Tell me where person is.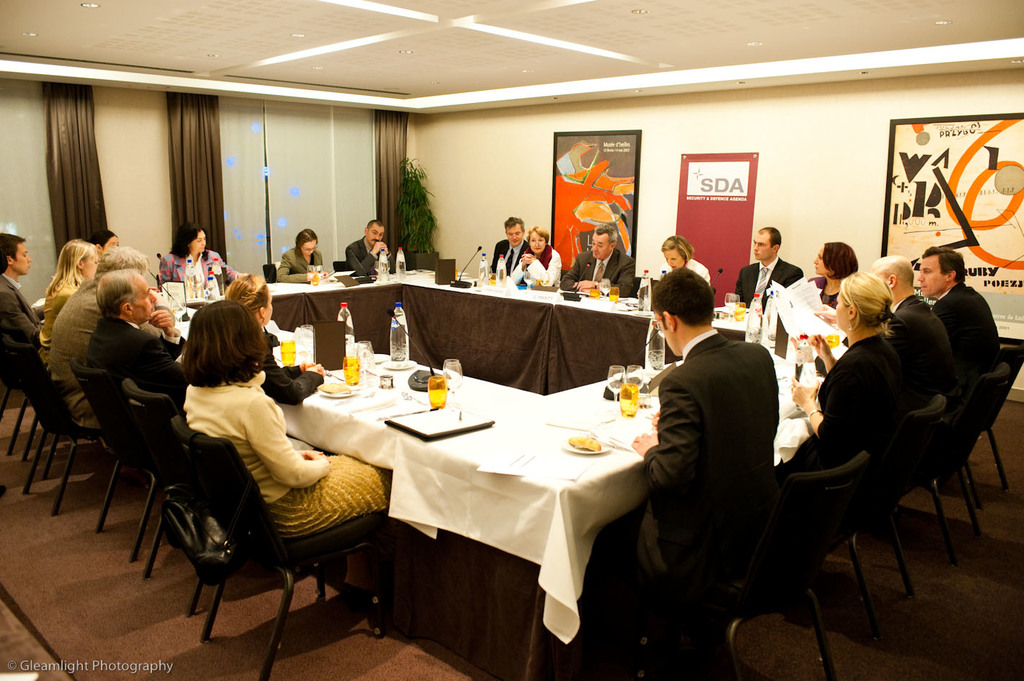
person is at BBox(735, 228, 802, 313).
